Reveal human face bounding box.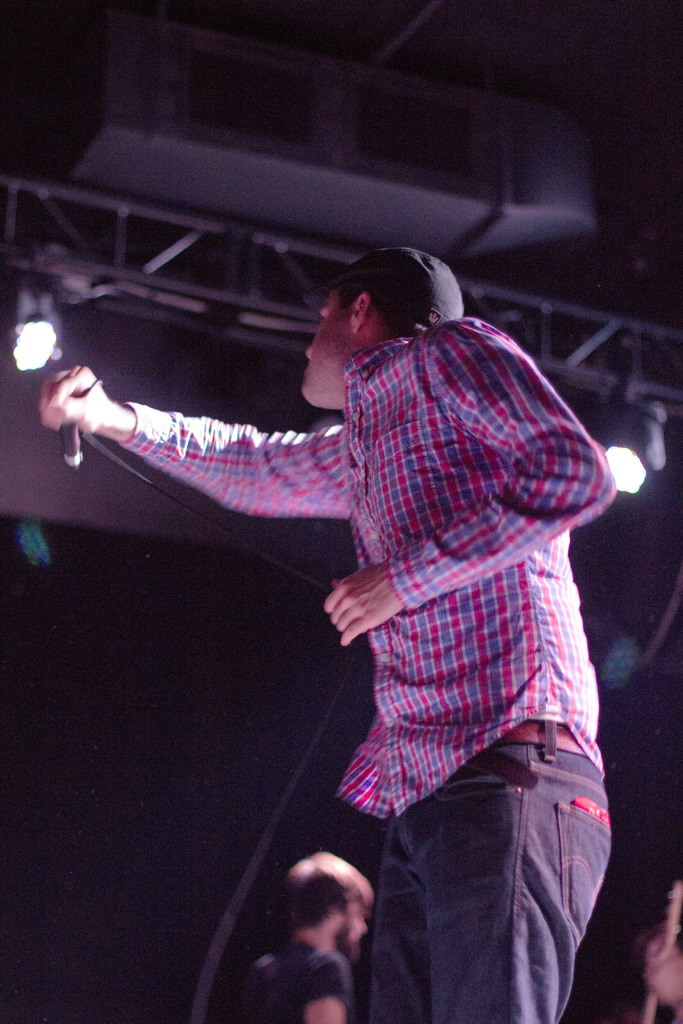
Revealed: [left=300, top=284, right=352, bottom=410].
